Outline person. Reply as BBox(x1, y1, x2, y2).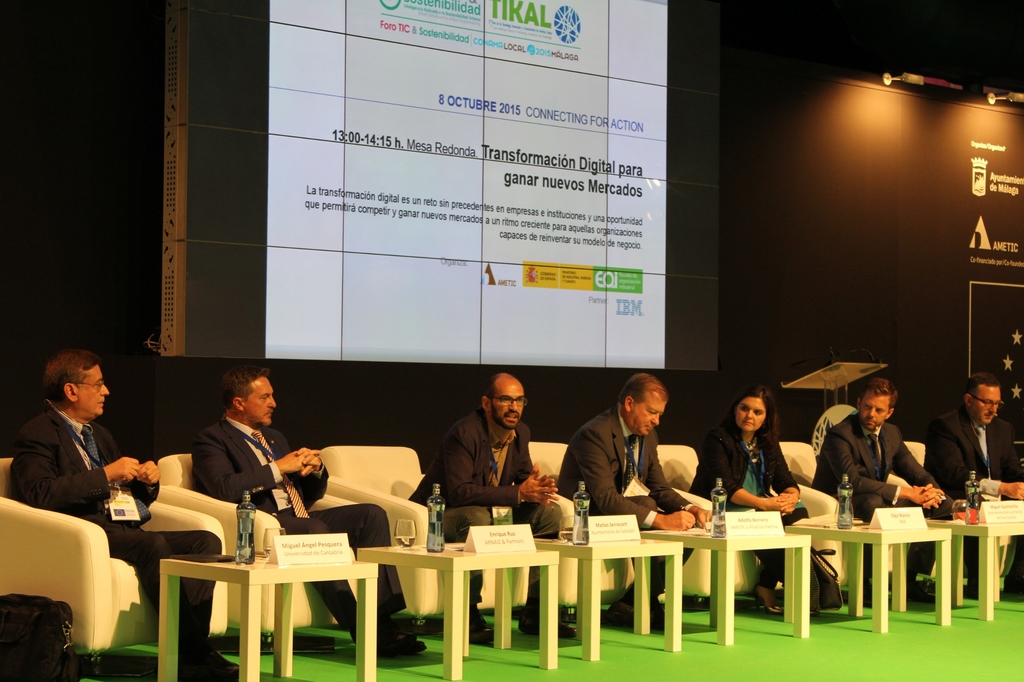
BBox(563, 376, 684, 571).
